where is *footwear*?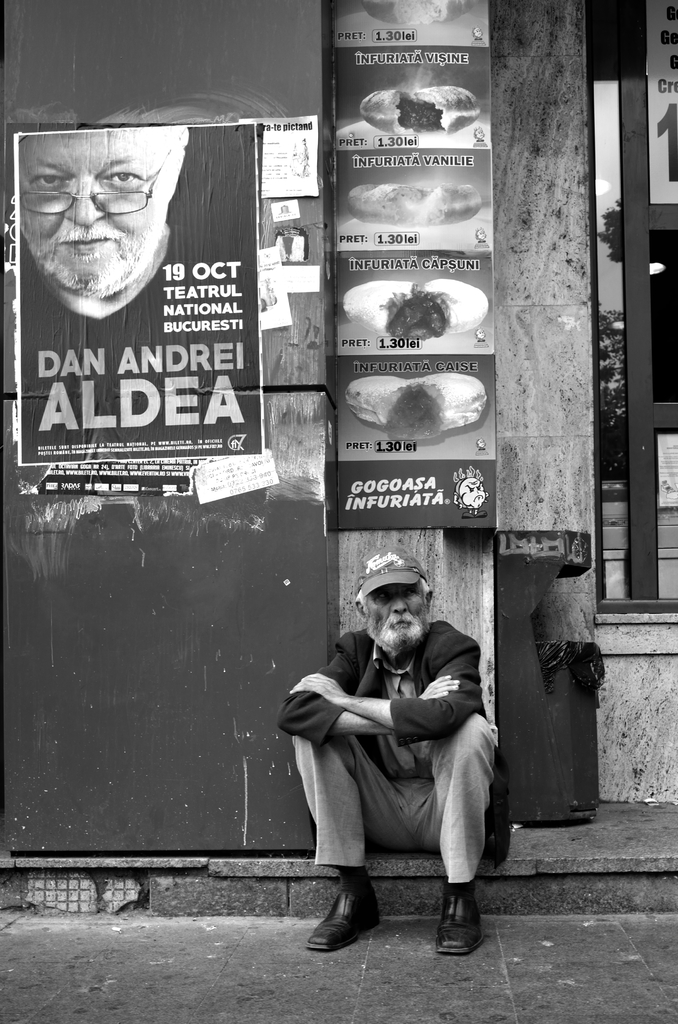
{"left": 316, "top": 870, "right": 385, "bottom": 950}.
